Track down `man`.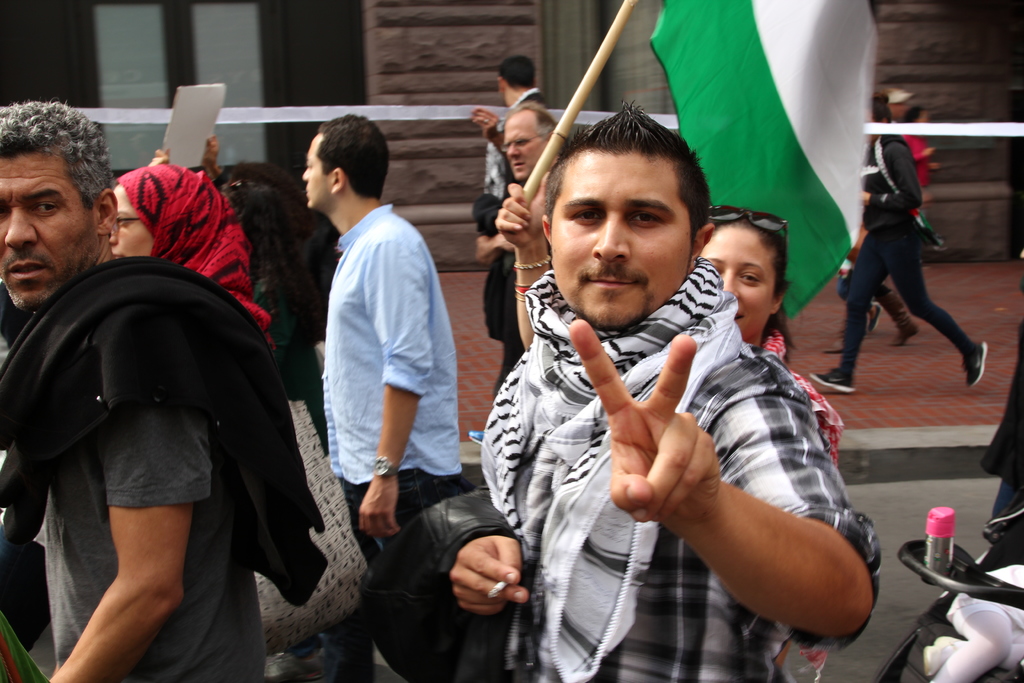
Tracked to (x1=0, y1=103, x2=266, y2=682).
